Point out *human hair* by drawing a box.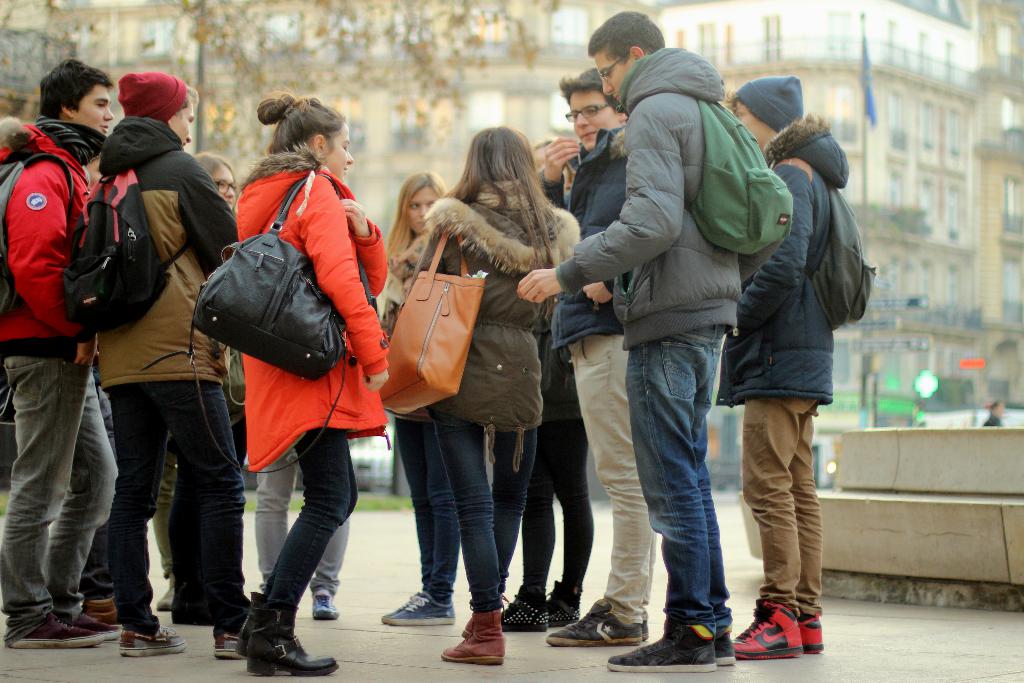
box=[445, 125, 566, 268].
